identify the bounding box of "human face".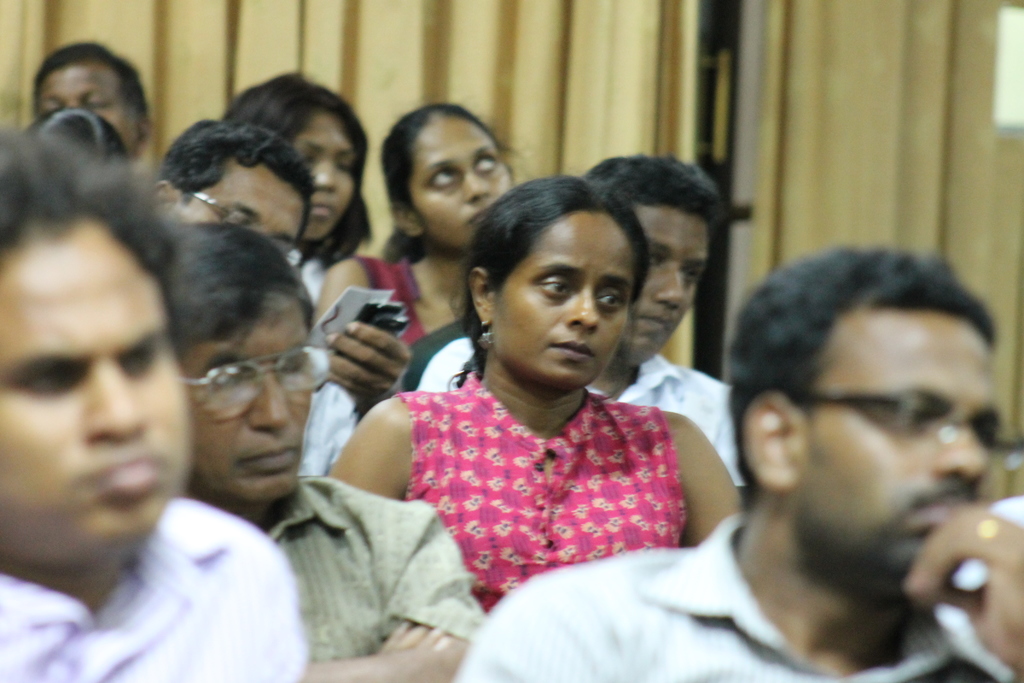
pyautogui.locateOnScreen(177, 161, 307, 255).
